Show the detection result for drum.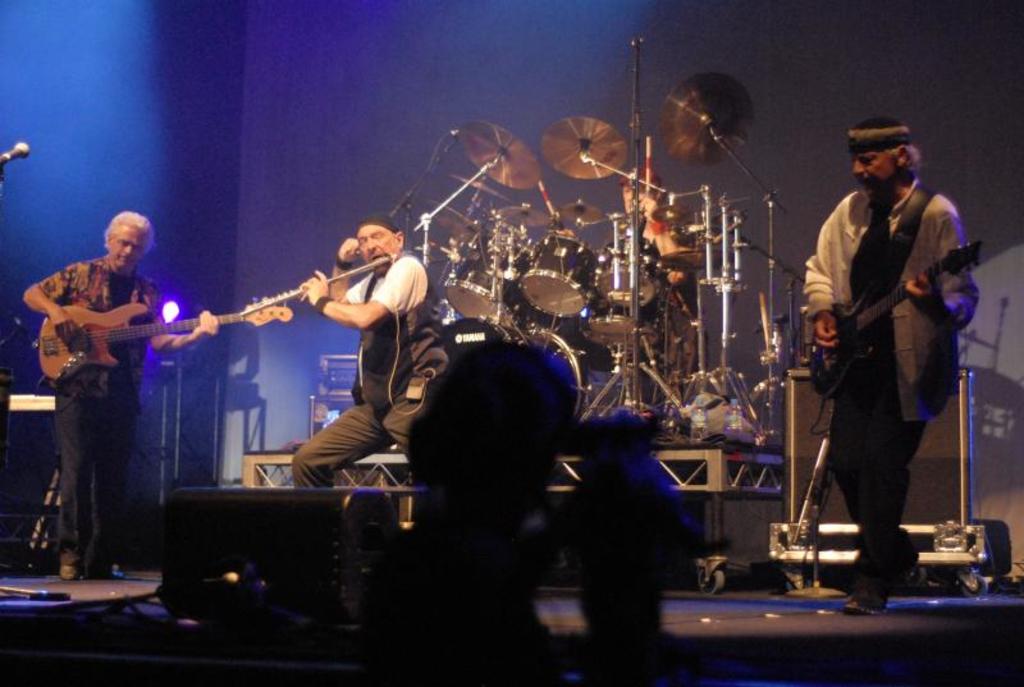
bbox=(442, 232, 538, 326).
